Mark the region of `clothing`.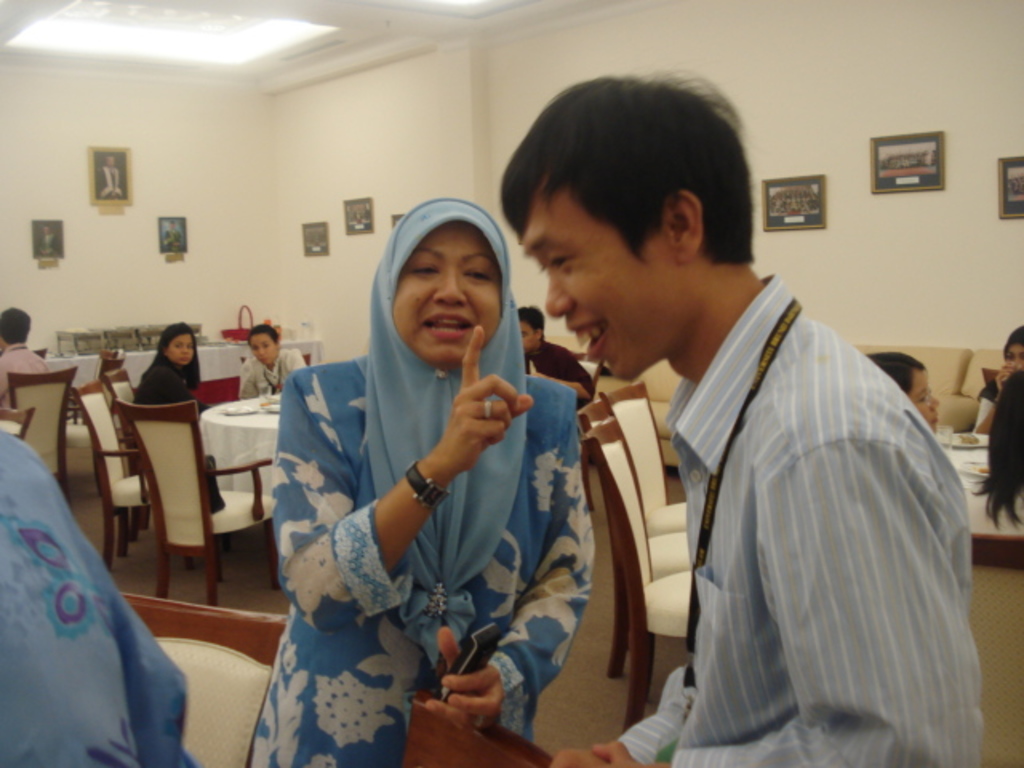
Region: bbox(0, 338, 54, 421).
